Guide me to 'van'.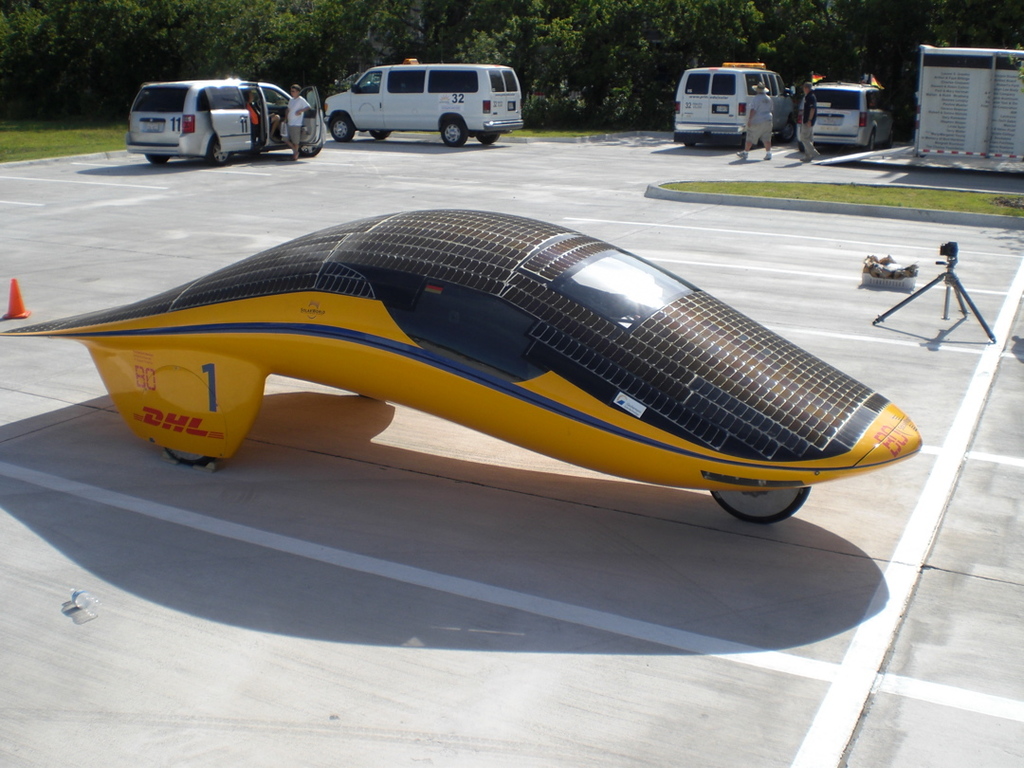
Guidance: (122, 75, 332, 167).
